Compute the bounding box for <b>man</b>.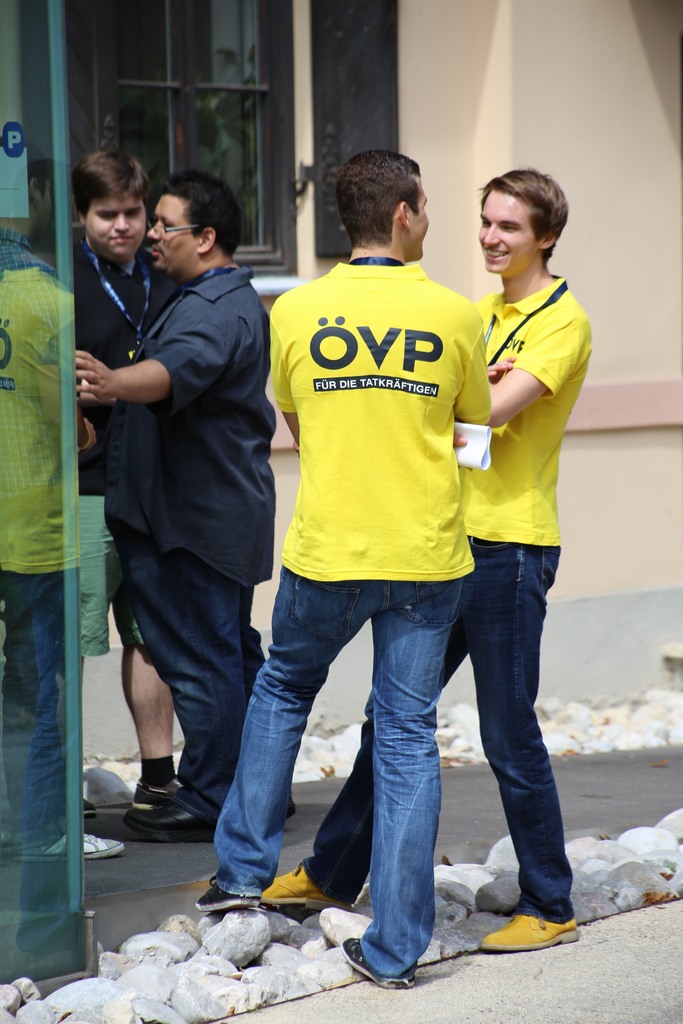
[left=76, top=146, right=188, bottom=805].
